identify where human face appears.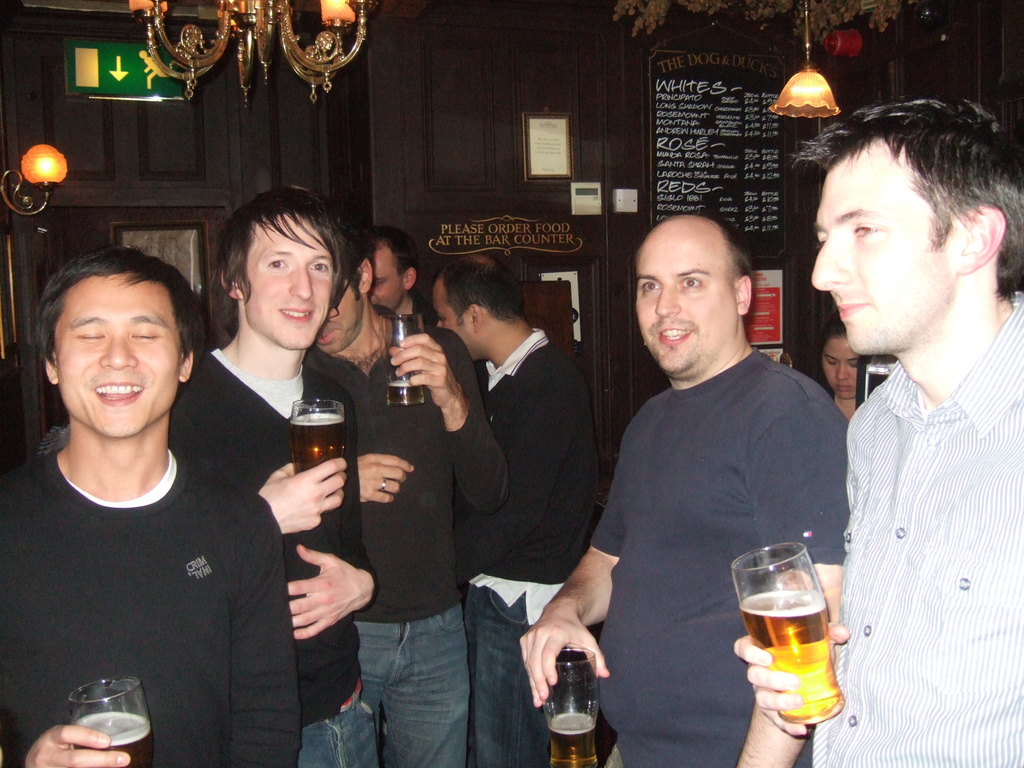
Appears at left=57, top=270, right=182, bottom=437.
